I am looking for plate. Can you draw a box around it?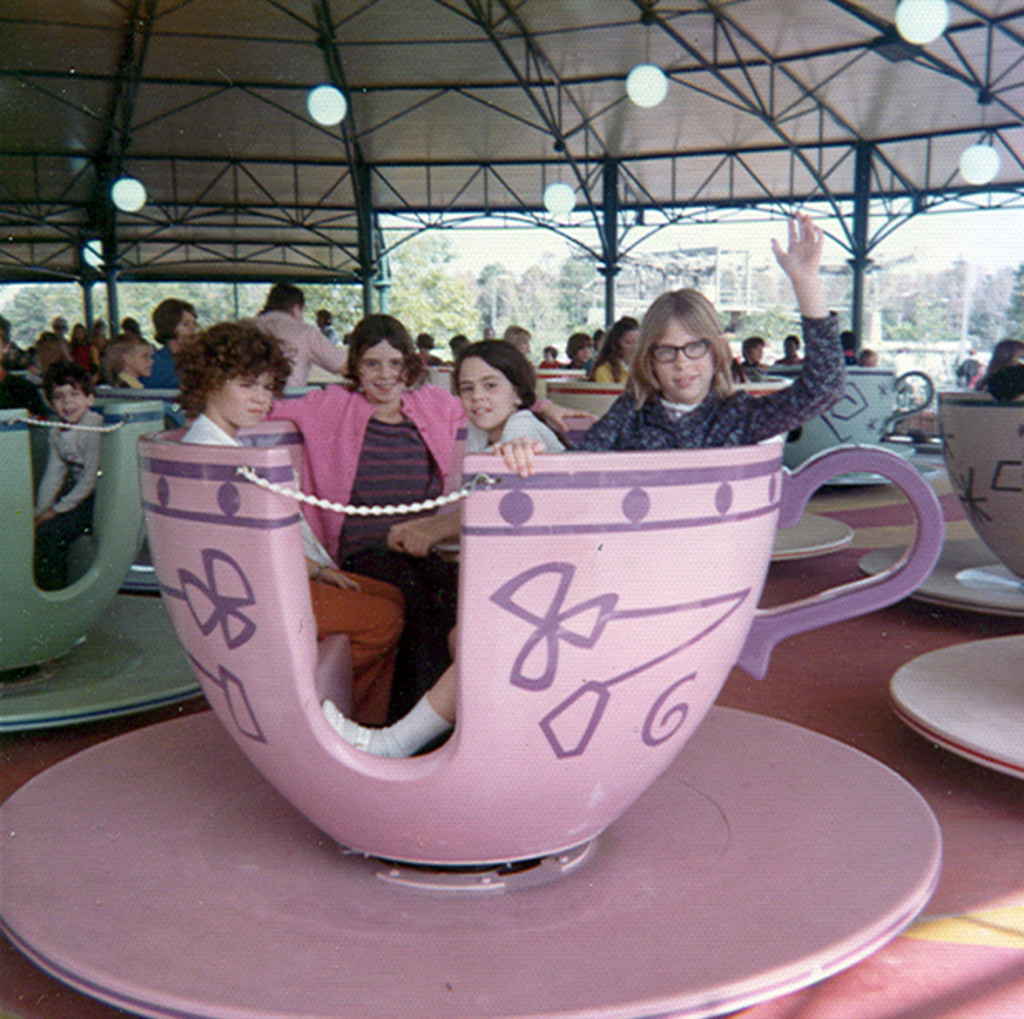
Sure, the bounding box is rect(853, 527, 1022, 608).
